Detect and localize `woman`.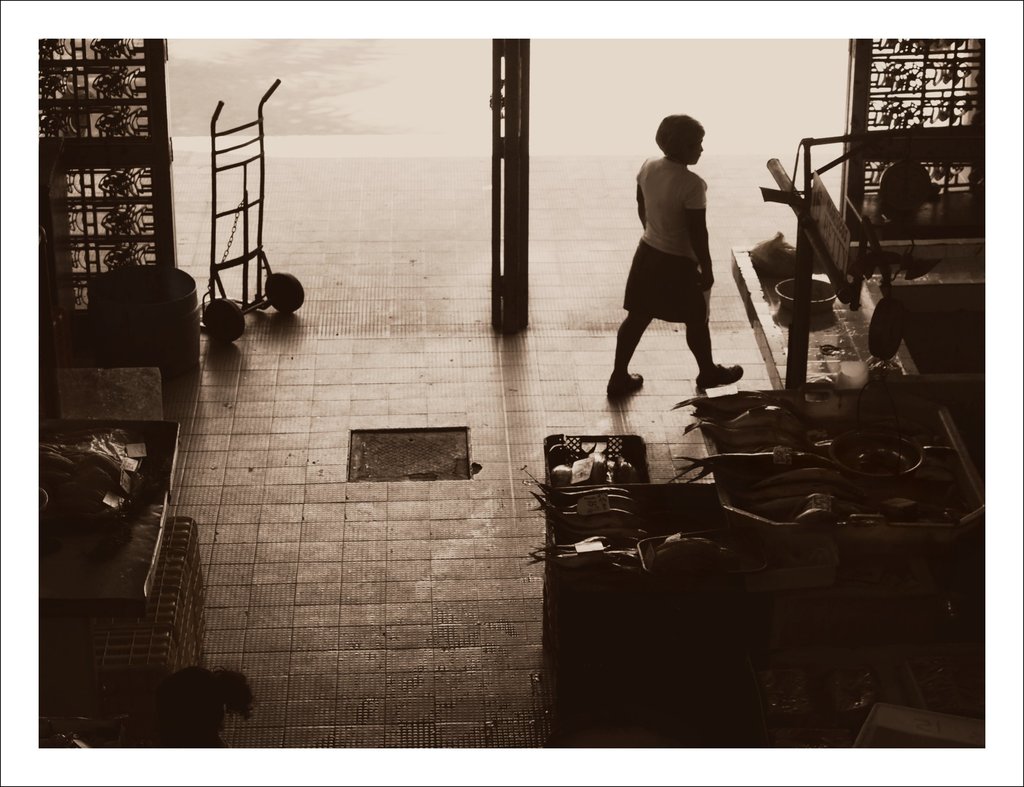
Localized at bbox(601, 115, 748, 408).
